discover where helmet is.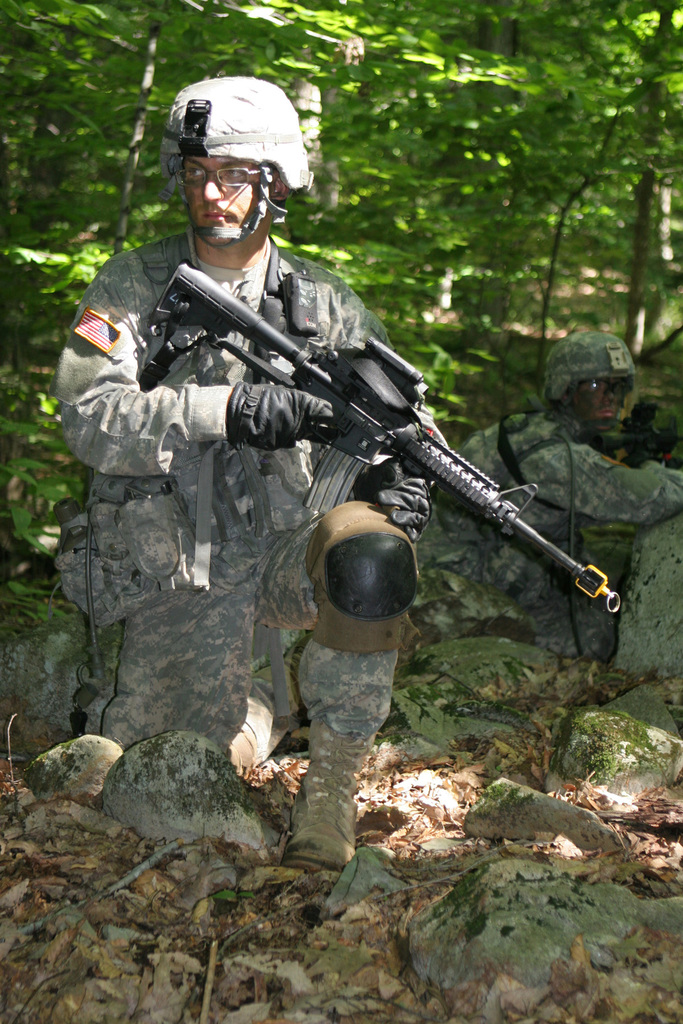
Discovered at detection(538, 330, 641, 435).
